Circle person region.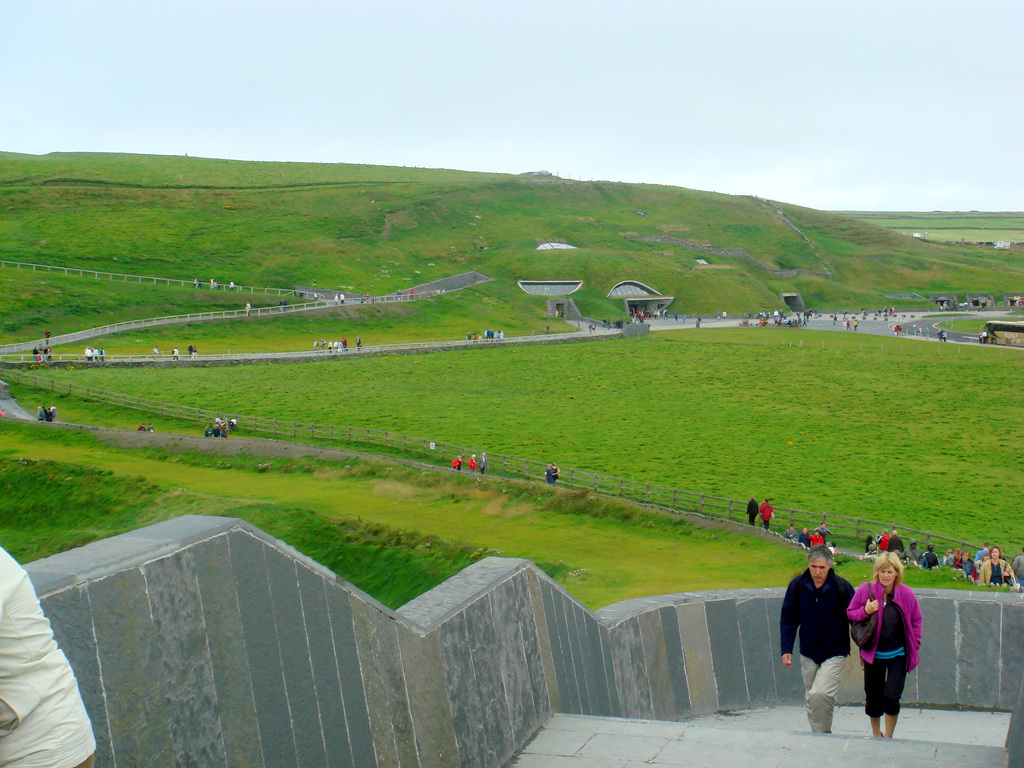
Region: 696,317,703,328.
